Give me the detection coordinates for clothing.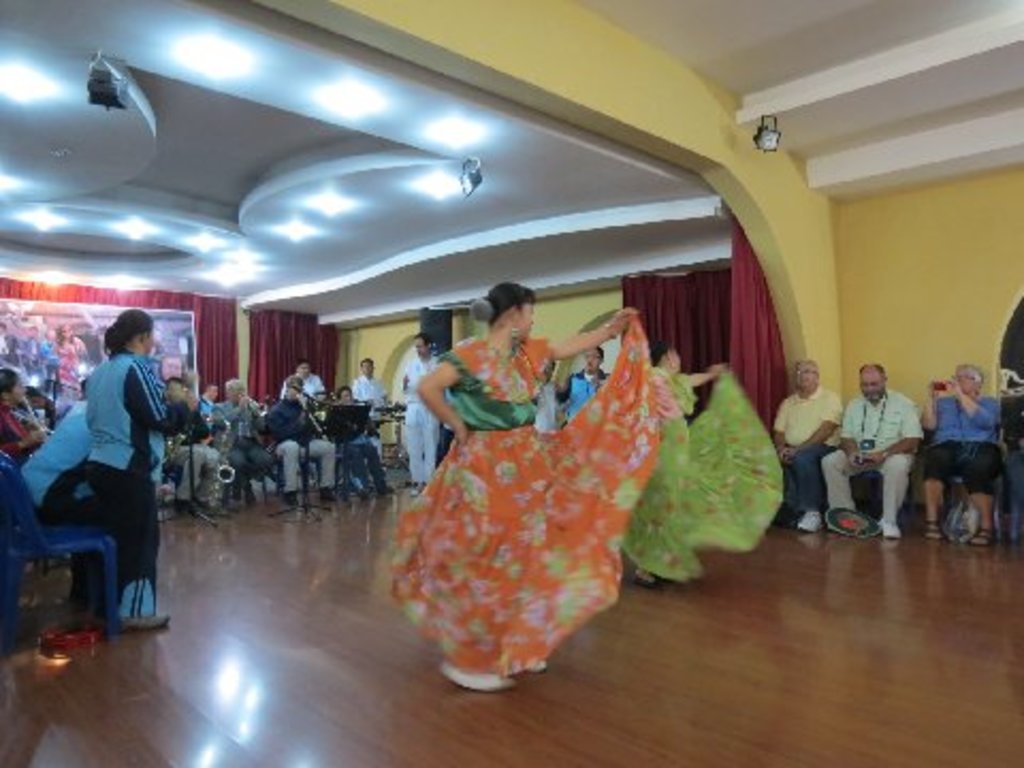
box=[397, 354, 439, 480].
